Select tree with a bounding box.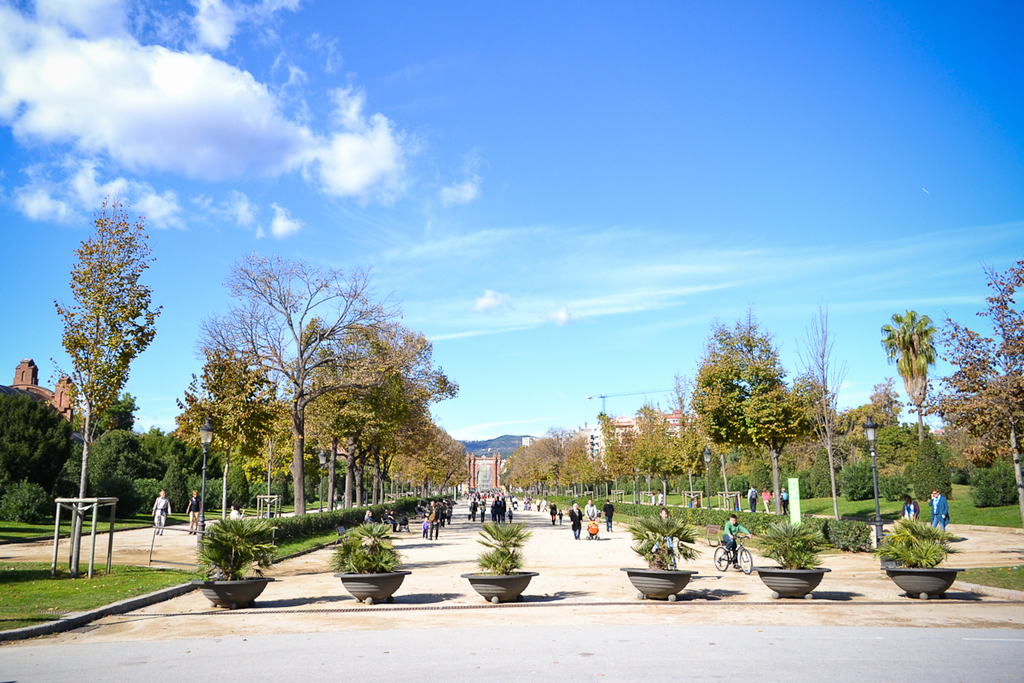
{"left": 42, "top": 186, "right": 158, "bottom": 557}.
